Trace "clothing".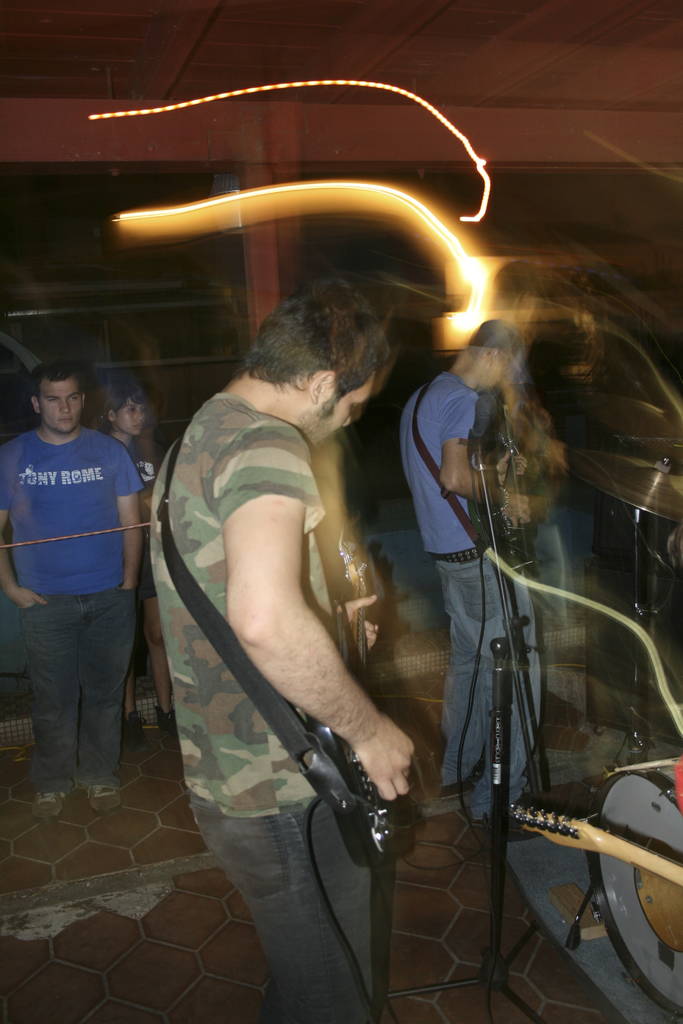
Traced to (402, 333, 505, 559).
